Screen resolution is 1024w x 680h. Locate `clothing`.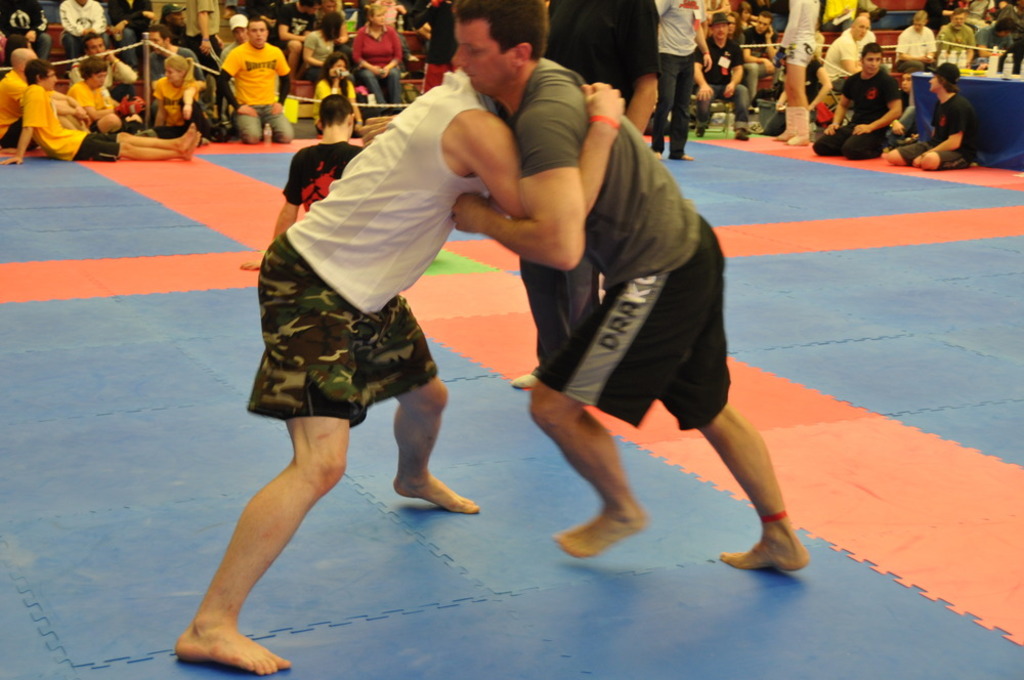
<bbox>935, 17, 976, 61</bbox>.
